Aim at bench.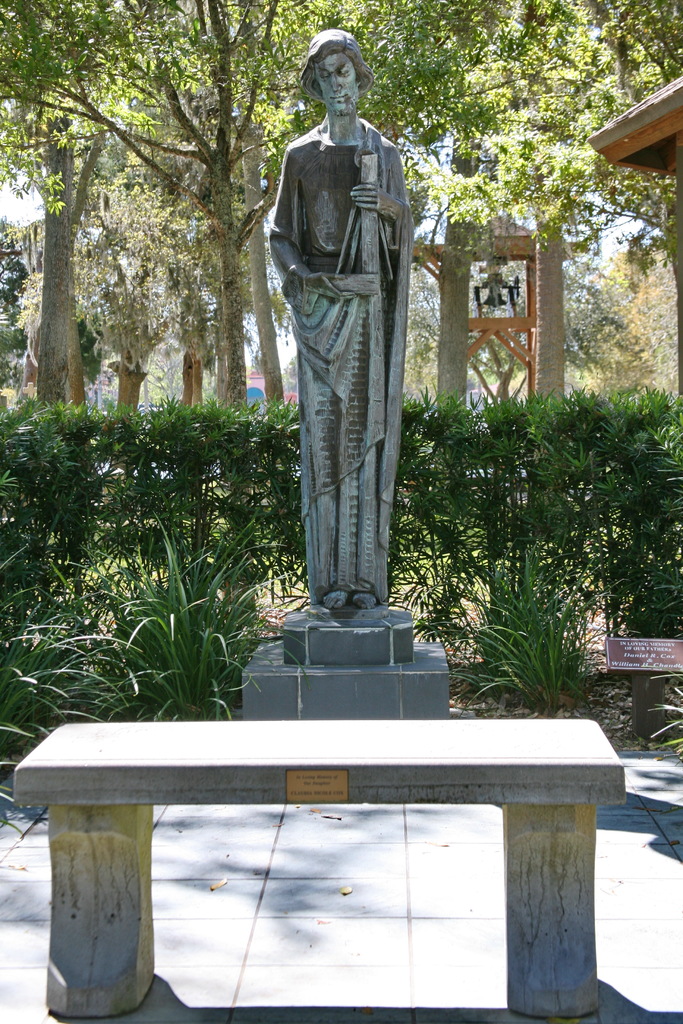
Aimed at <bbox>42, 694, 599, 1000</bbox>.
